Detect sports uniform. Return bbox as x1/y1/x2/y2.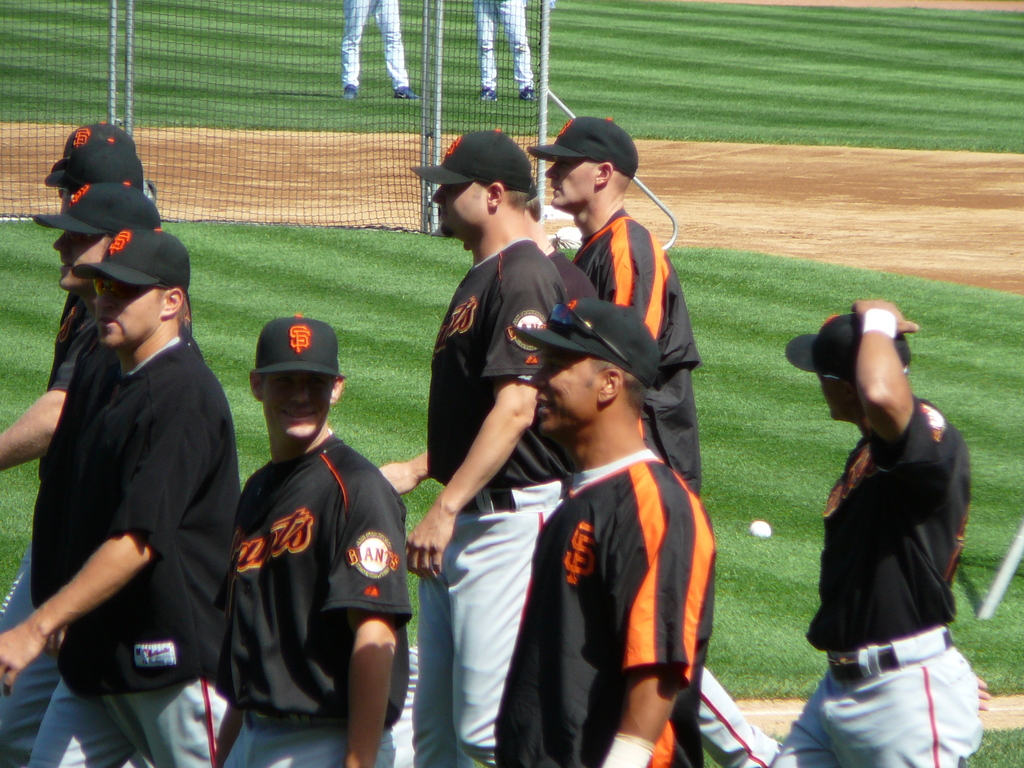
511/98/702/500.
